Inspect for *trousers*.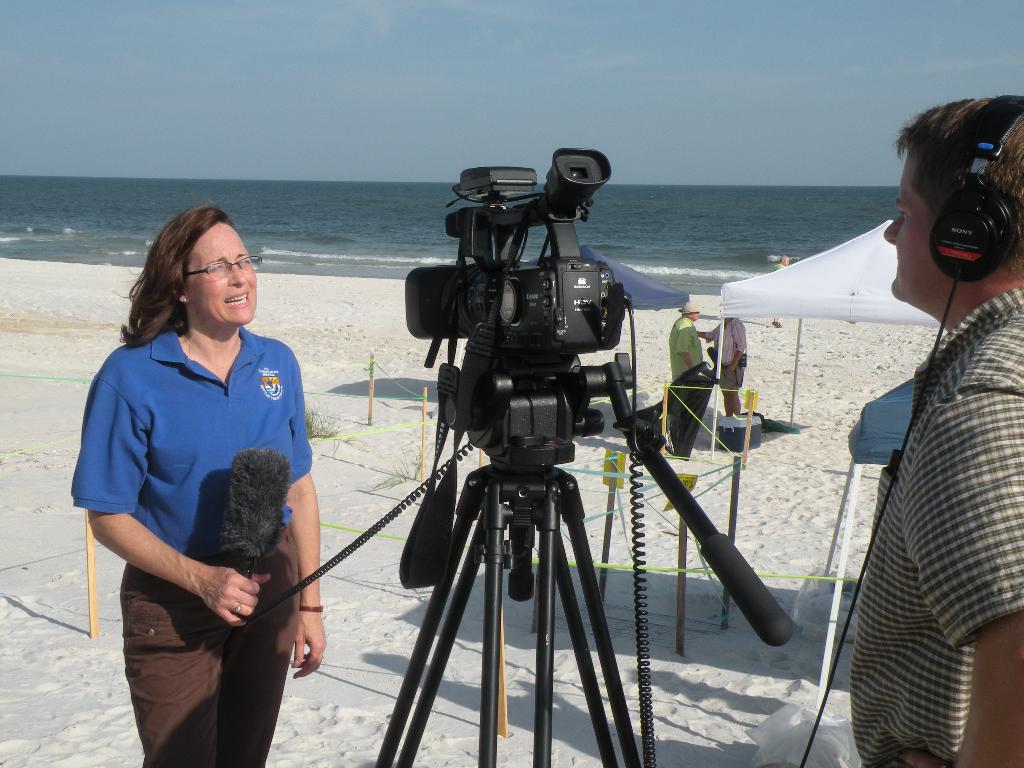
Inspection: select_region(115, 522, 301, 767).
